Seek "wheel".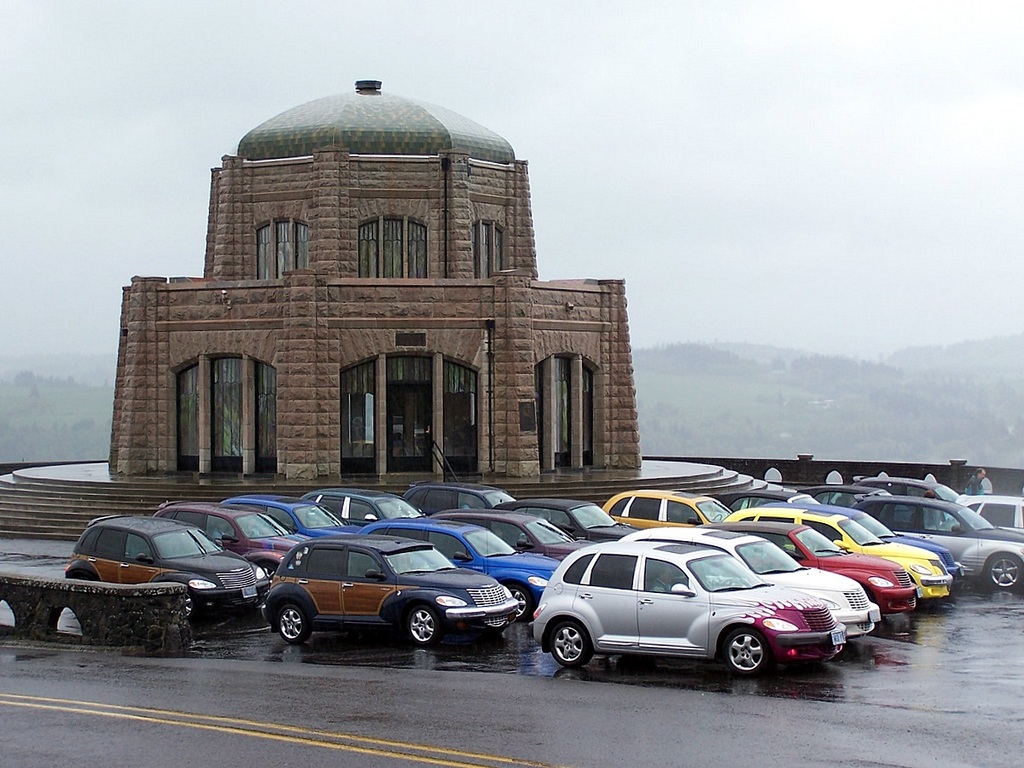
crop(983, 550, 1023, 588).
